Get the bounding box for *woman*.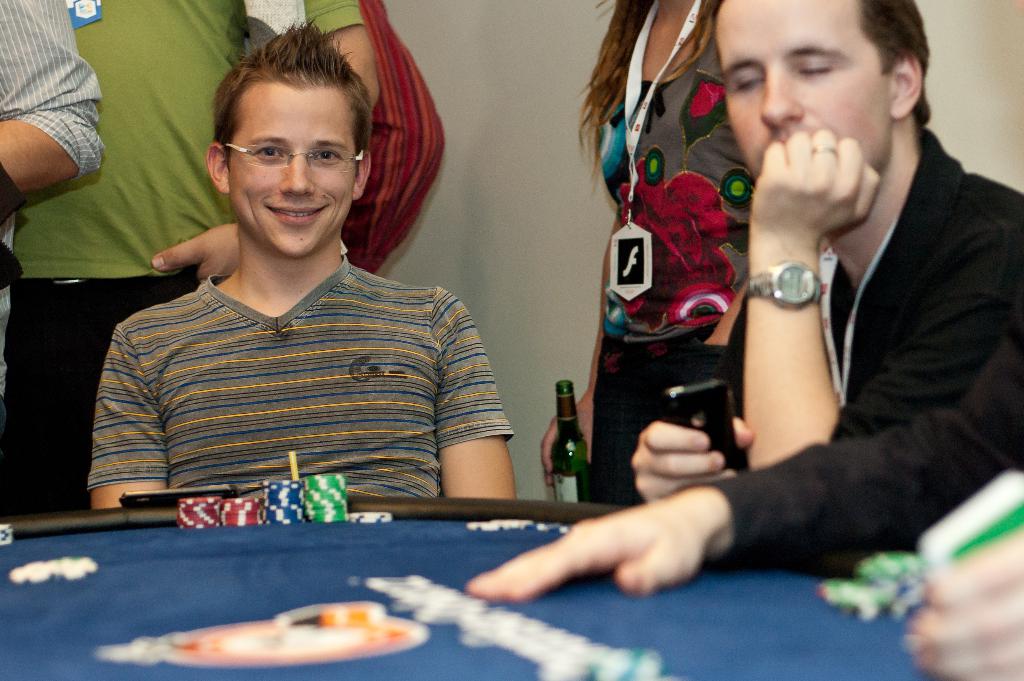
Rect(541, 0, 755, 507).
